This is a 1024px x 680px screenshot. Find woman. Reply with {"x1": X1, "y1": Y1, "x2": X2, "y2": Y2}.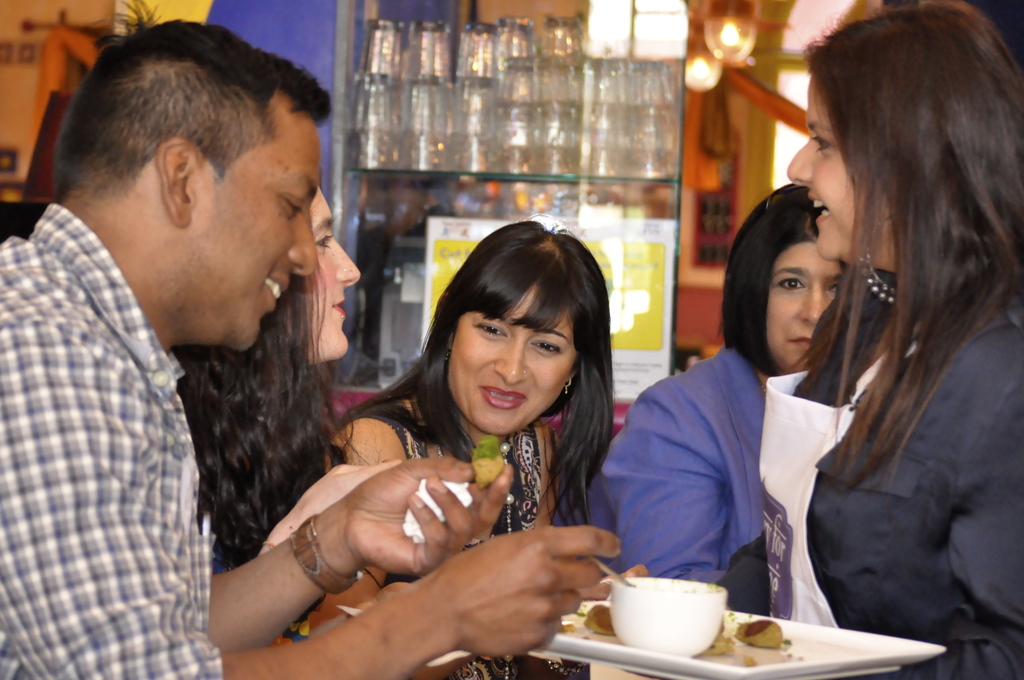
{"x1": 329, "y1": 220, "x2": 618, "y2": 679}.
